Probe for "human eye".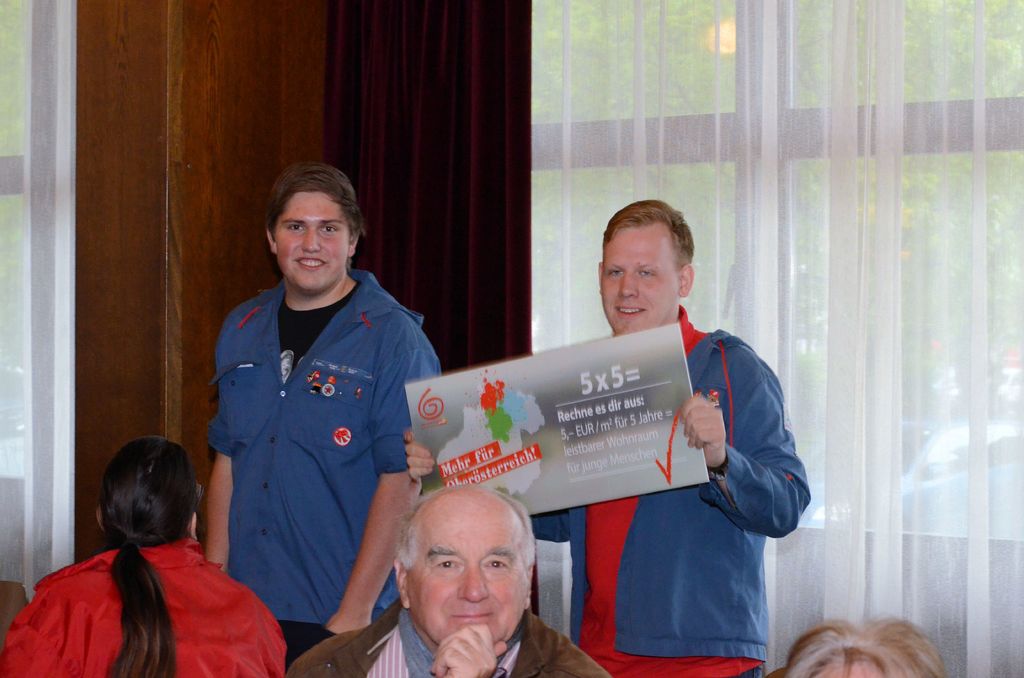
Probe result: 437 558 462 572.
